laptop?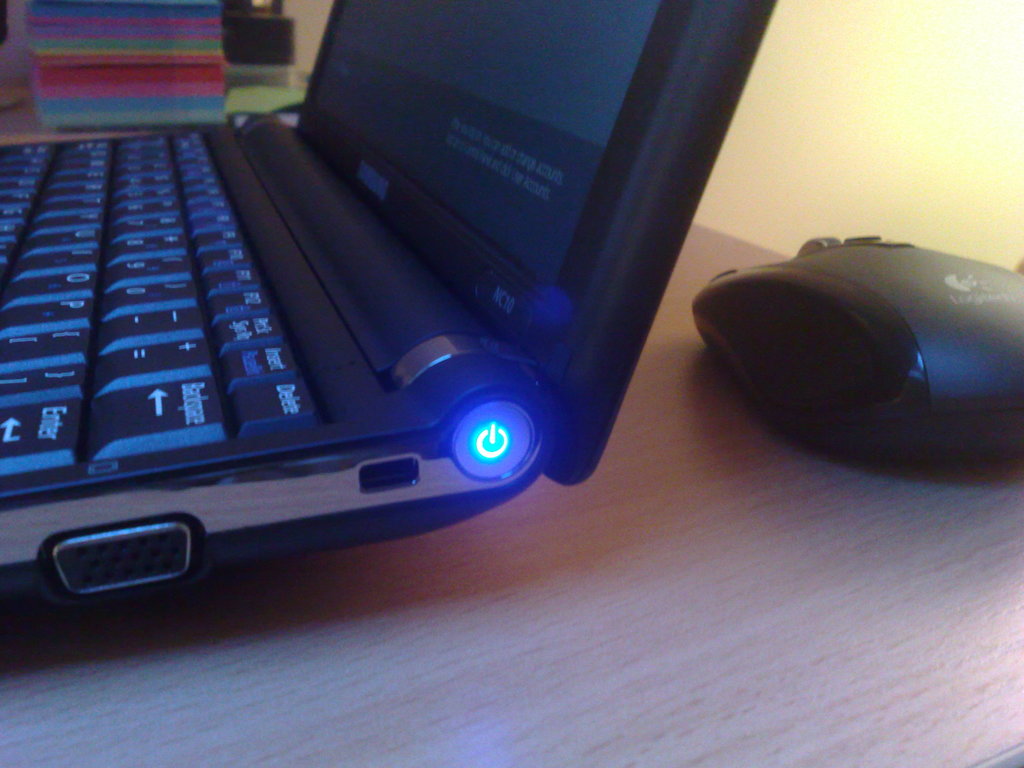
region(22, 19, 763, 669)
